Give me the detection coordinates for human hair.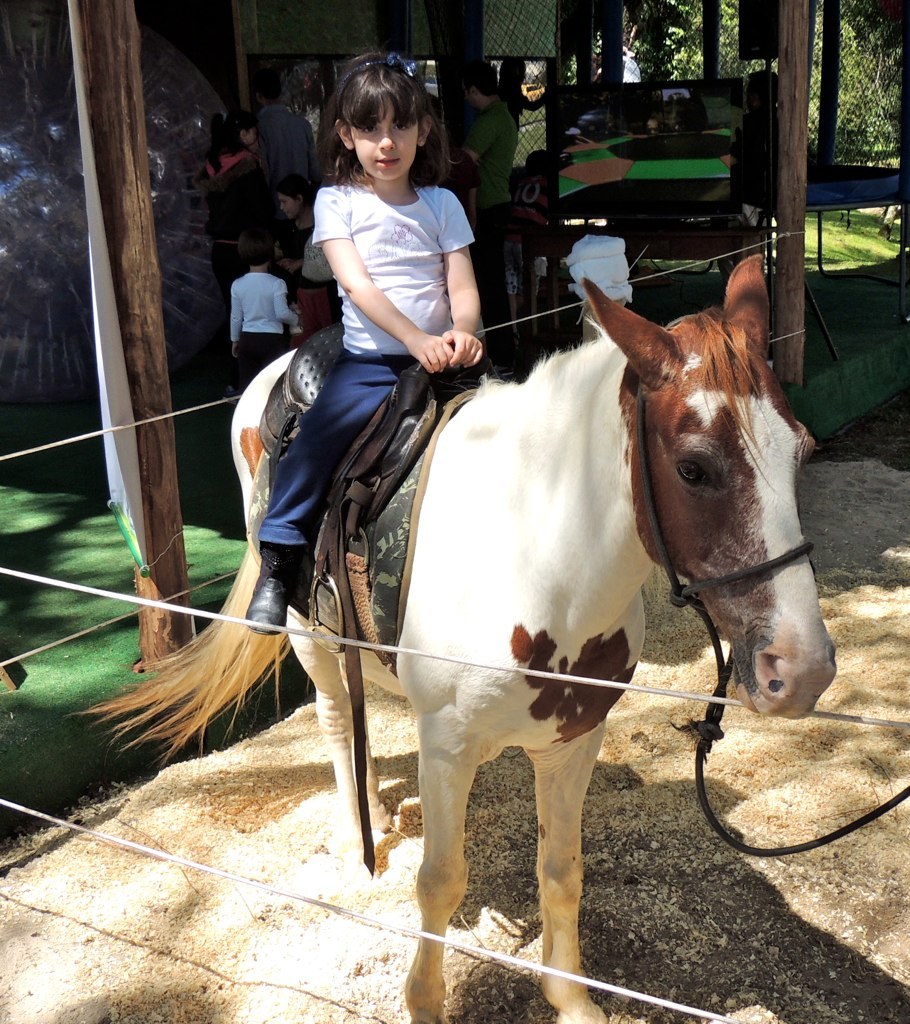
crop(464, 59, 495, 100).
